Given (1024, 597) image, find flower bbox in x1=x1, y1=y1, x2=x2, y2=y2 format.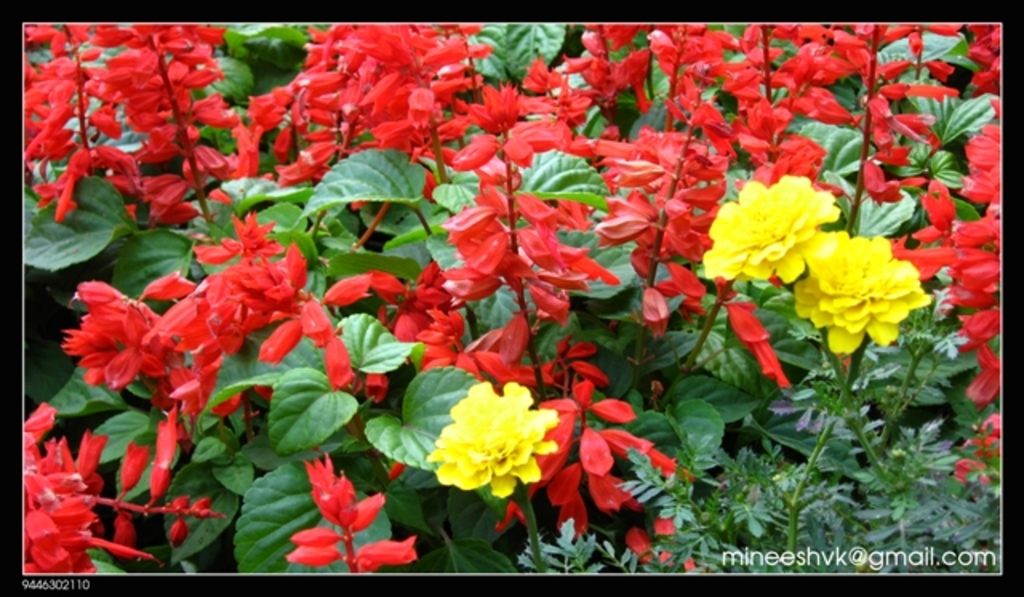
x1=51, y1=286, x2=166, y2=394.
